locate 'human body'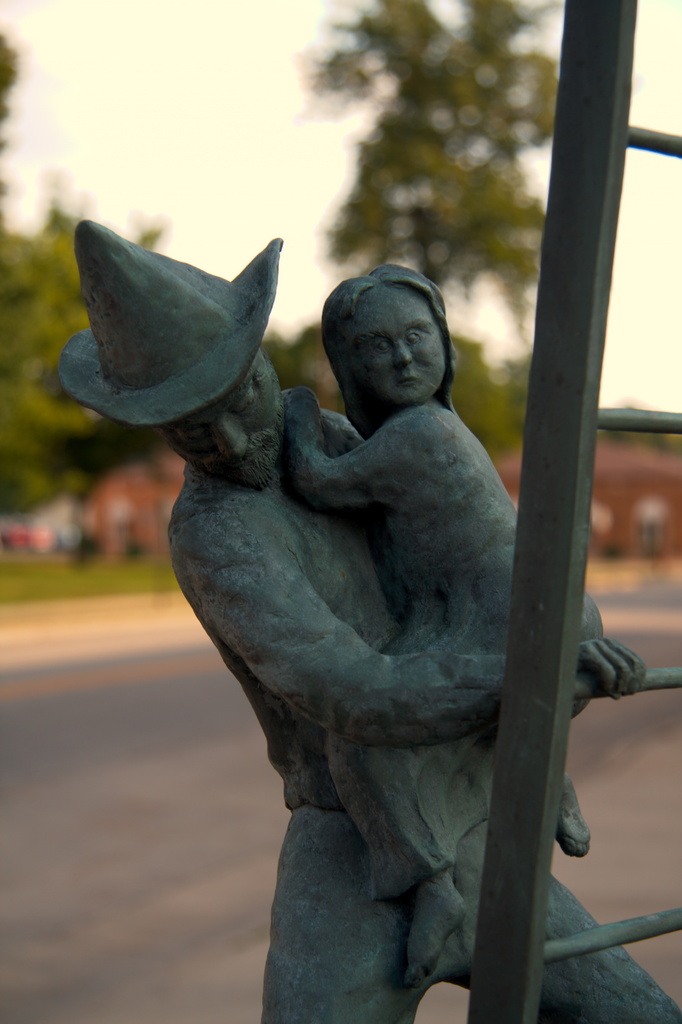
[178,402,681,1023]
